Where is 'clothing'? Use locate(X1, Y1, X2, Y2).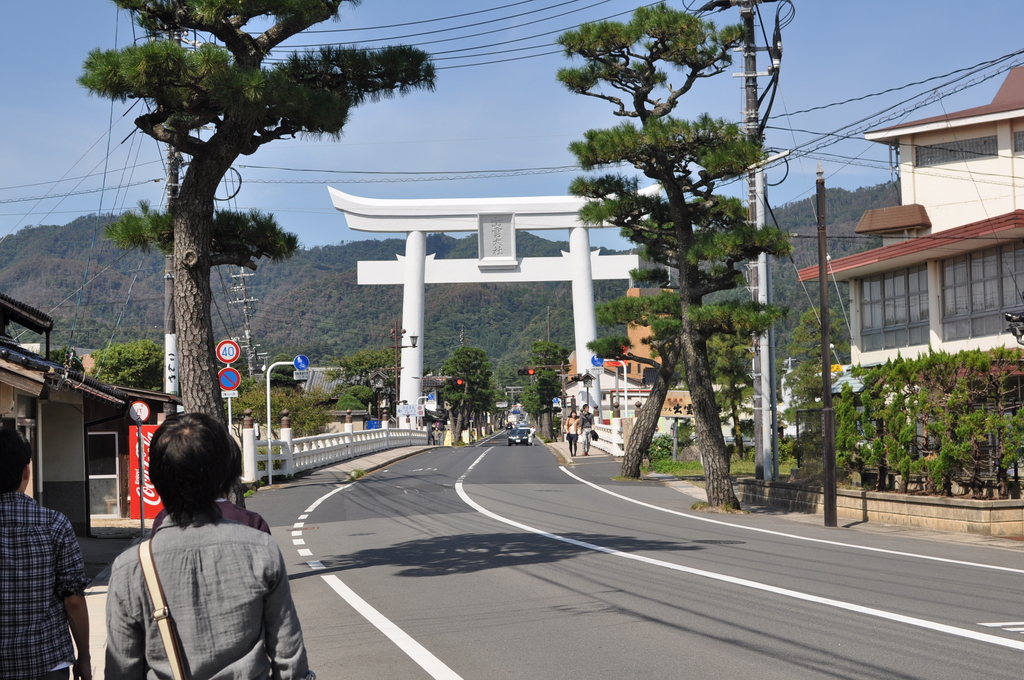
locate(582, 417, 596, 461).
